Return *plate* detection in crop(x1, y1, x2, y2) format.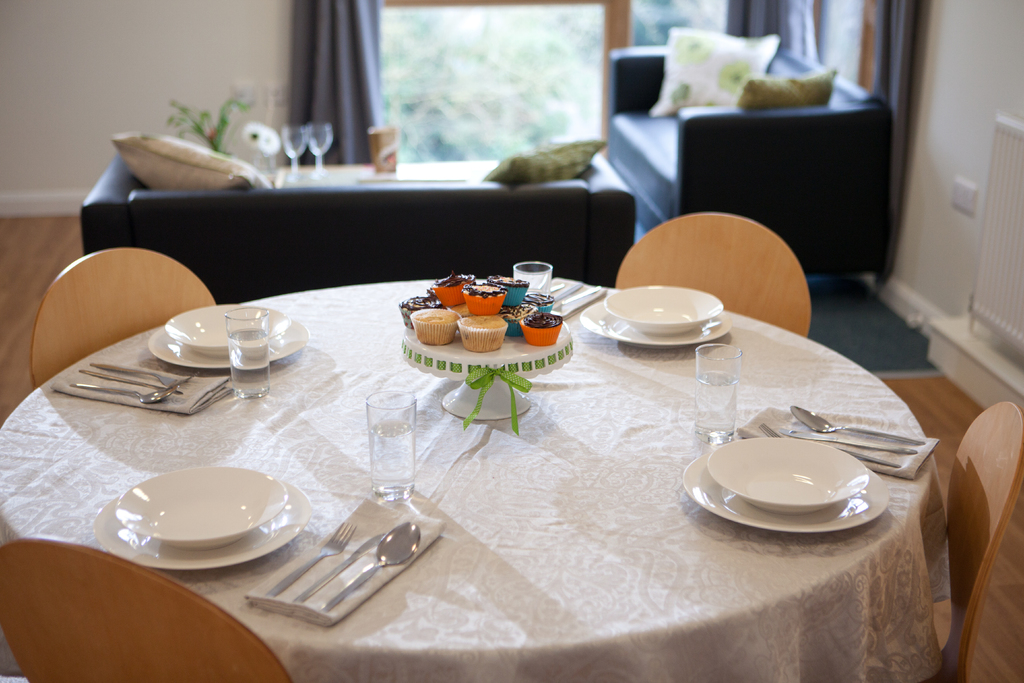
crop(113, 464, 289, 550).
